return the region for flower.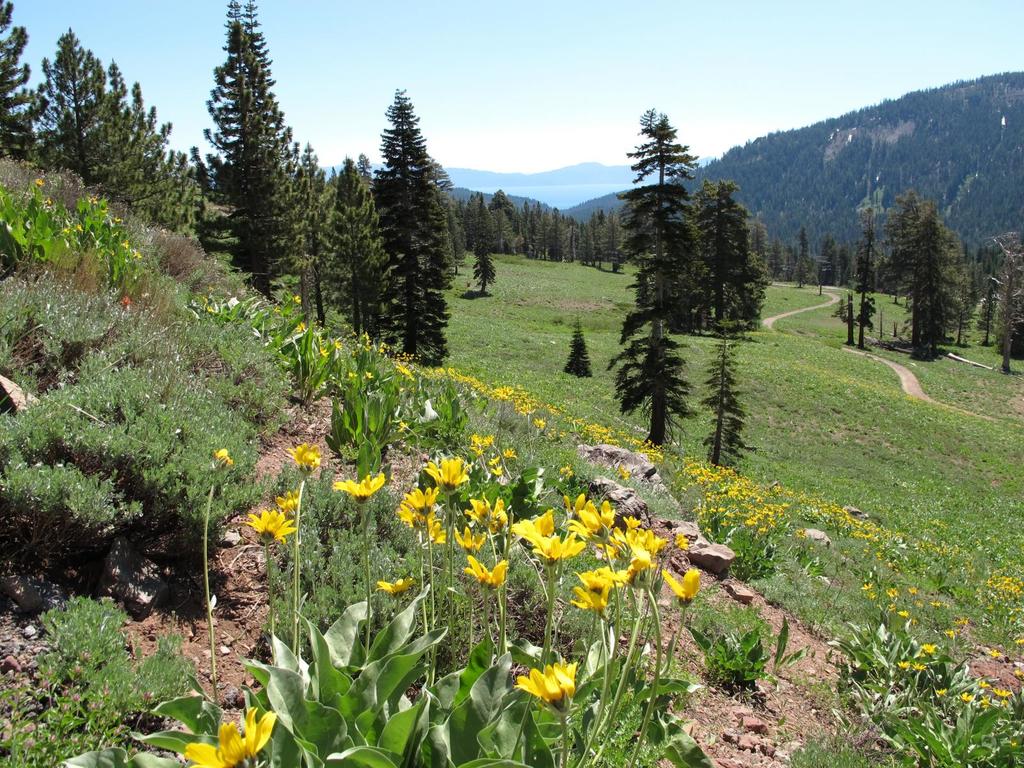
489, 649, 579, 730.
